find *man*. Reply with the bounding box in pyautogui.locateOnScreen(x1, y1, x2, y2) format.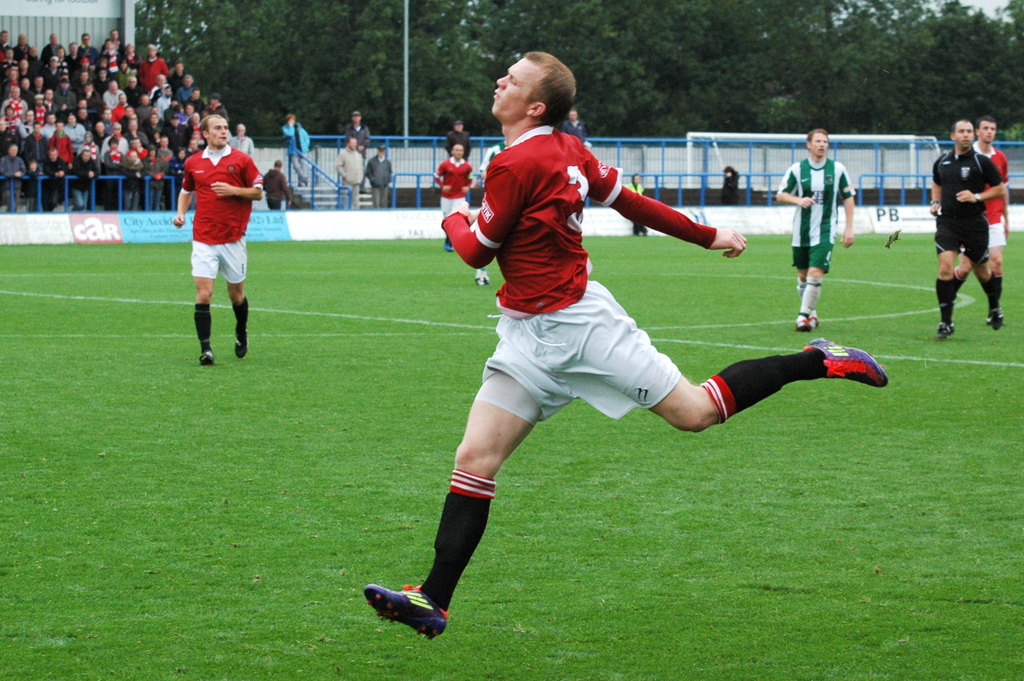
pyautogui.locateOnScreen(6, 33, 24, 58).
